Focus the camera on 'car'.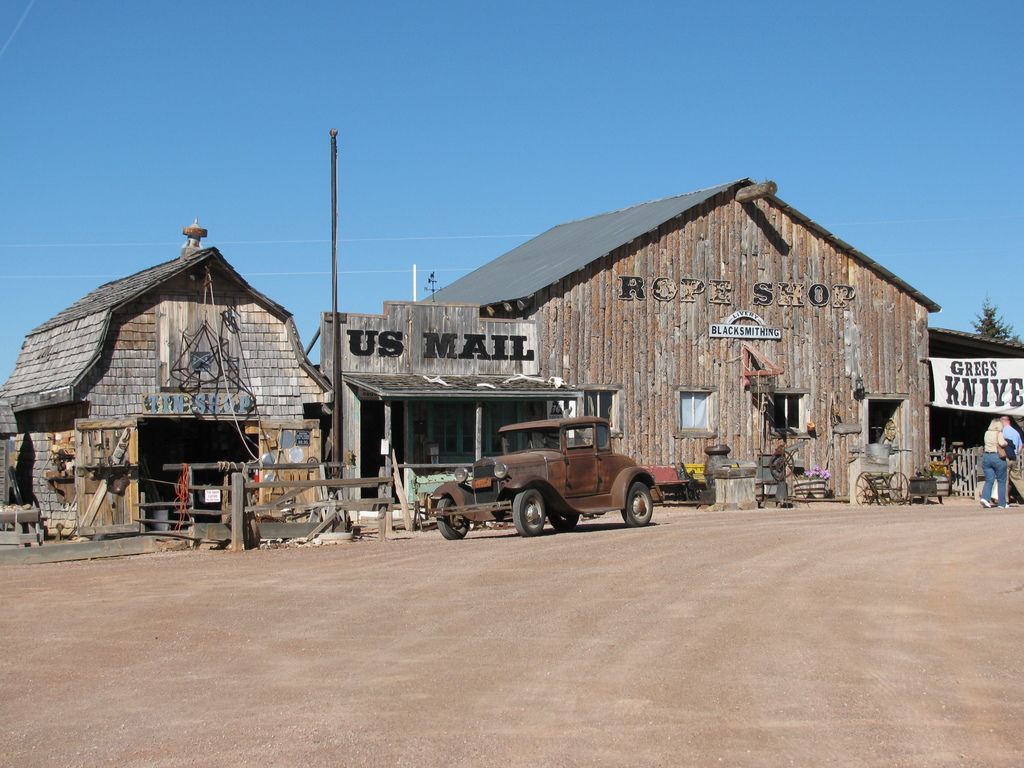
Focus region: bbox=[432, 415, 662, 533].
